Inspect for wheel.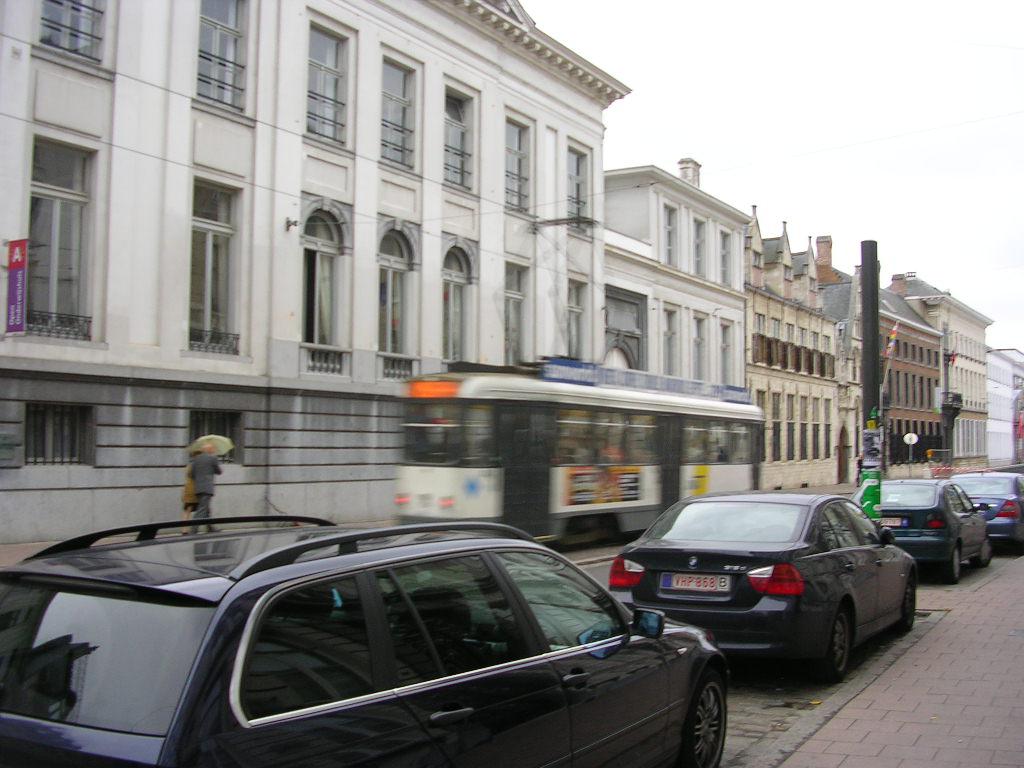
Inspection: box(671, 664, 741, 766).
